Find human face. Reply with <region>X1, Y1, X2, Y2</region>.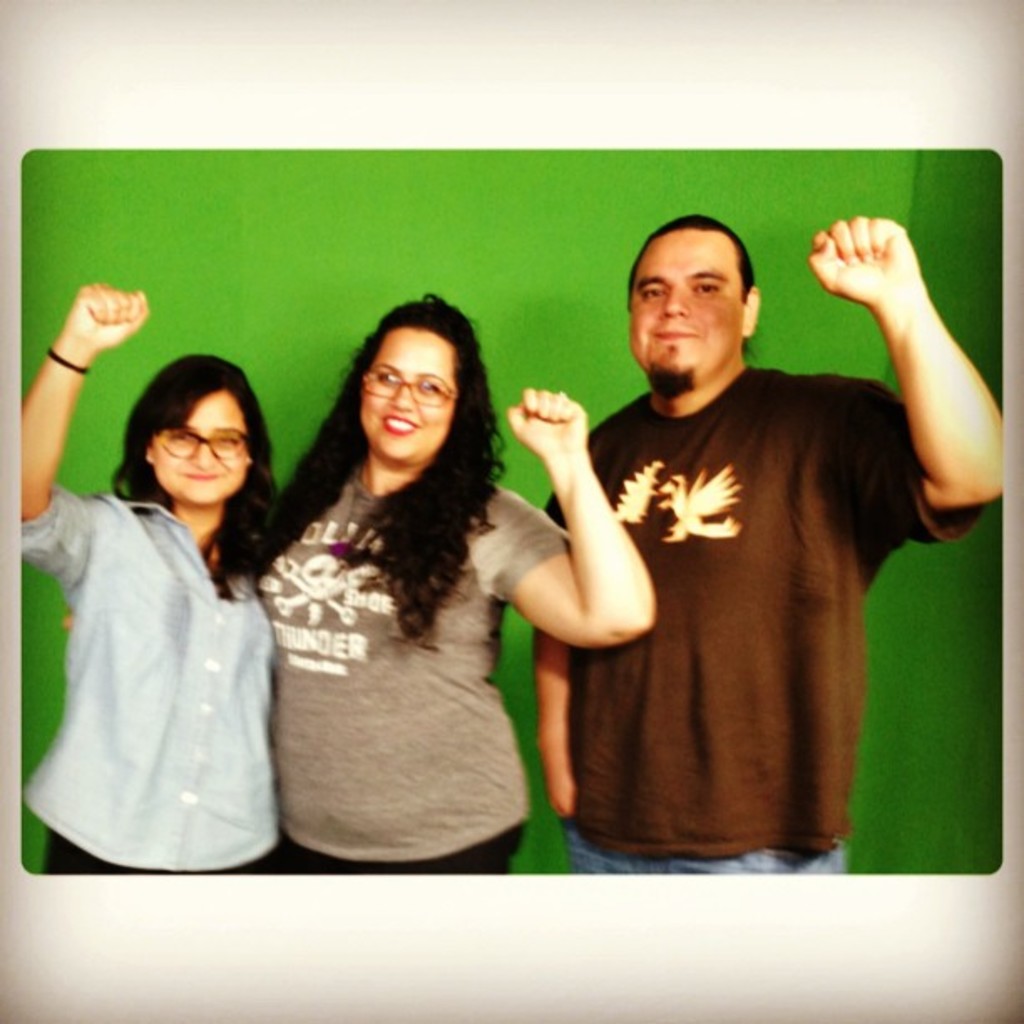
<region>149, 388, 248, 499</region>.
